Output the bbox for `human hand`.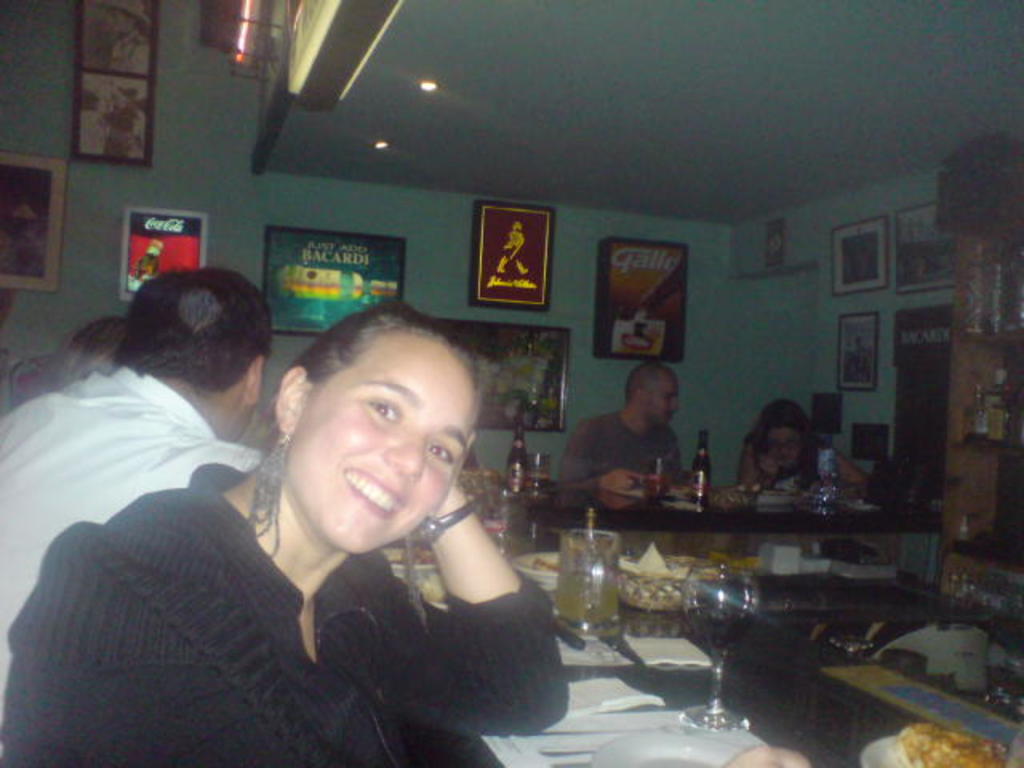
[717,742,813,766].
